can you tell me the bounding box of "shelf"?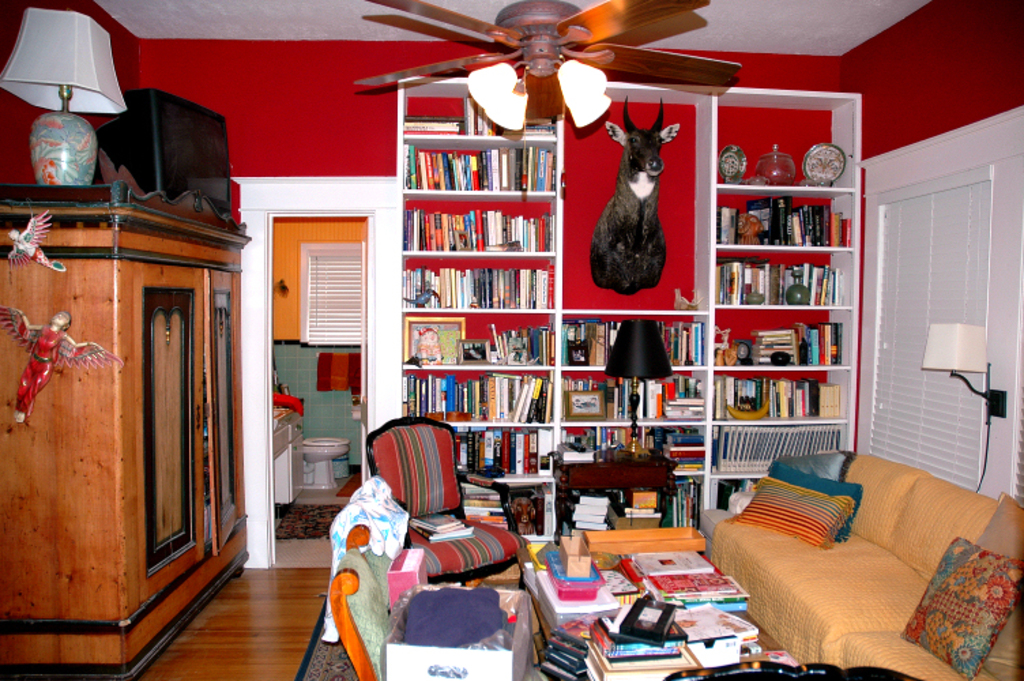
404, 148, 561, 188.
